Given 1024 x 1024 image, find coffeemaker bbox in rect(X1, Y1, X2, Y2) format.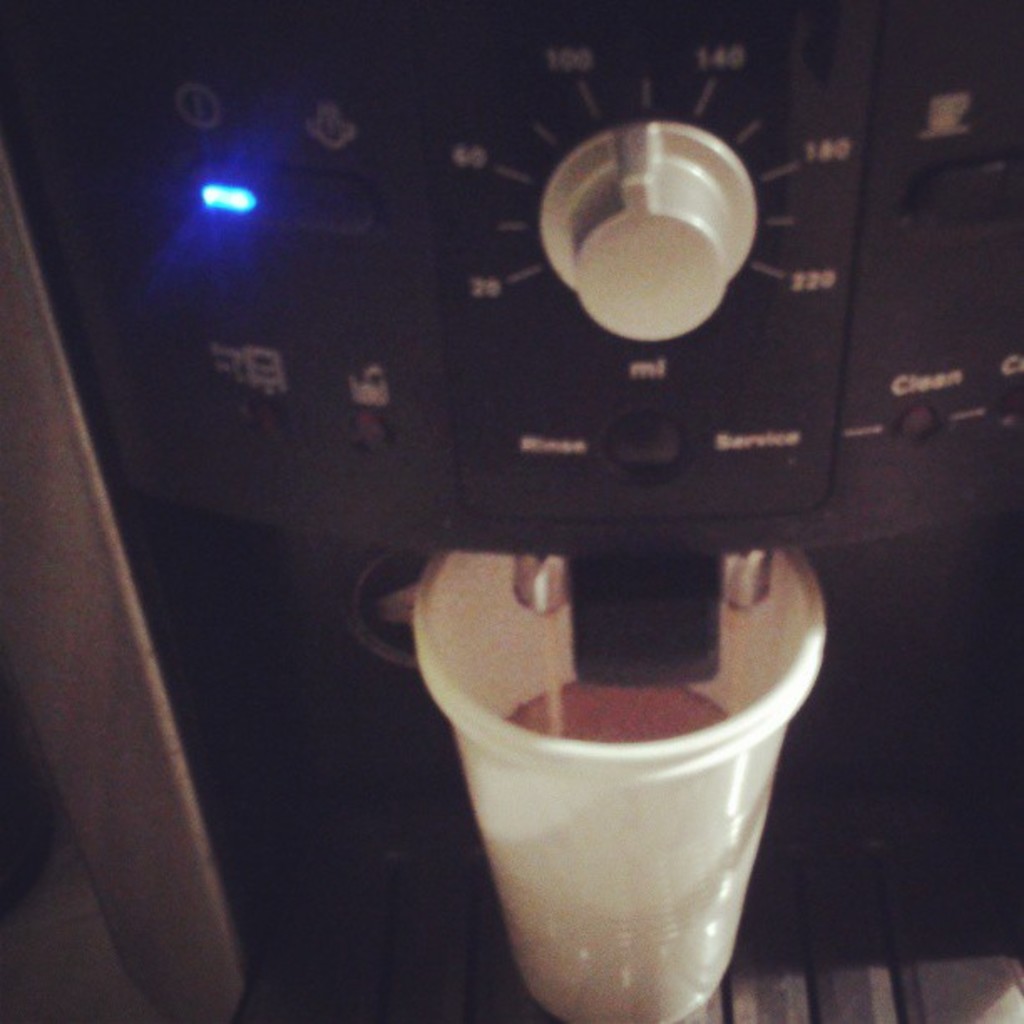
rect(0, 0, 1022, 1022).
